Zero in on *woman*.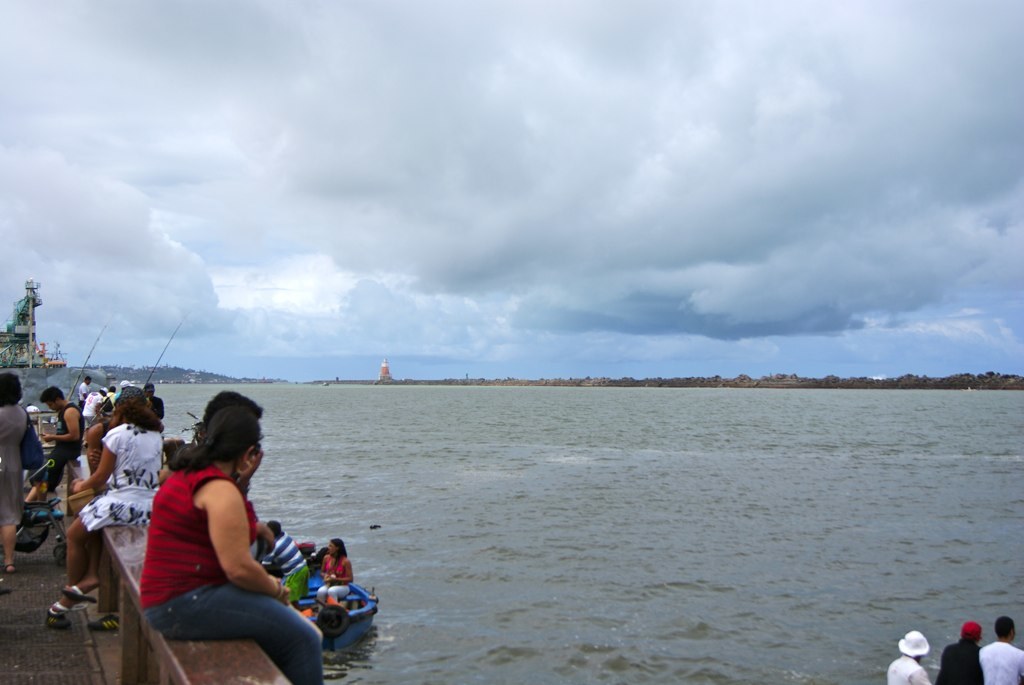
Zeroed in: pyautogui.locateOnScreen(50, 385, 161, 618).
